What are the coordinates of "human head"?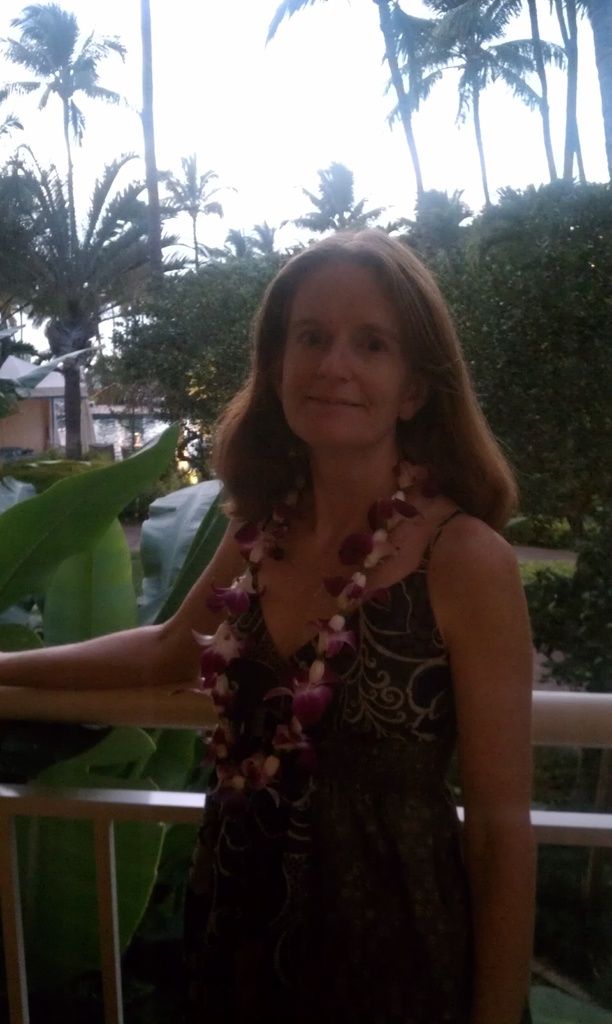
{"x1": 244, "y1": 216, "x2": 478, "y2": 470}.
